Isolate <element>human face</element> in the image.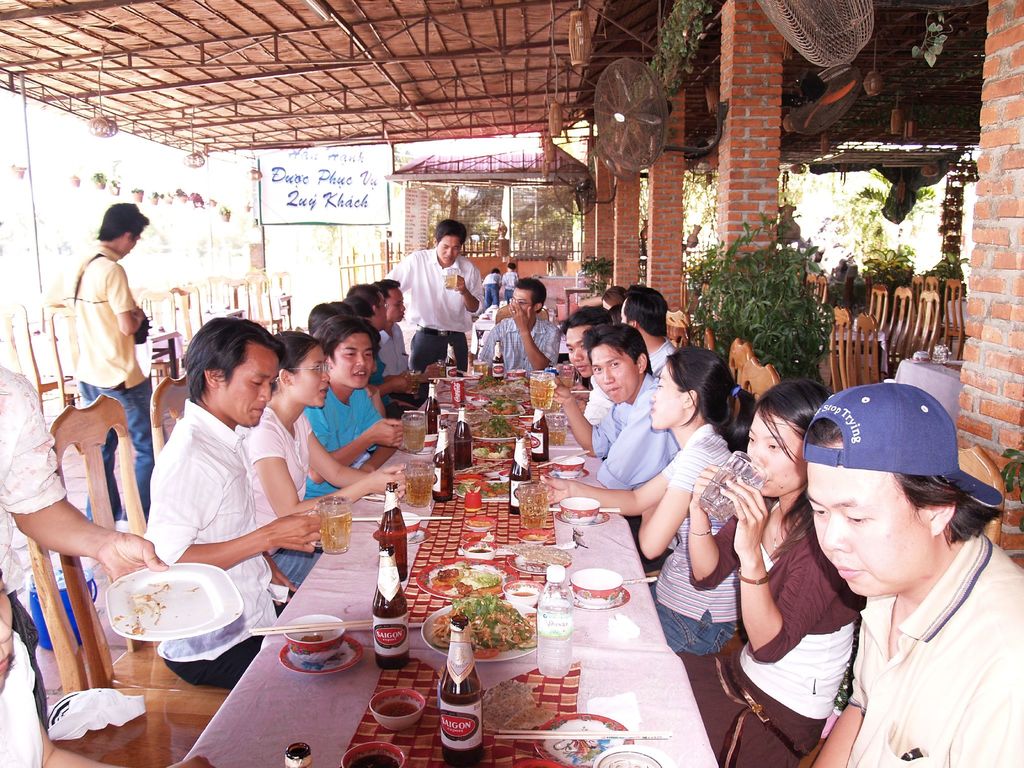
Isolated region: [747,416,801,495].
